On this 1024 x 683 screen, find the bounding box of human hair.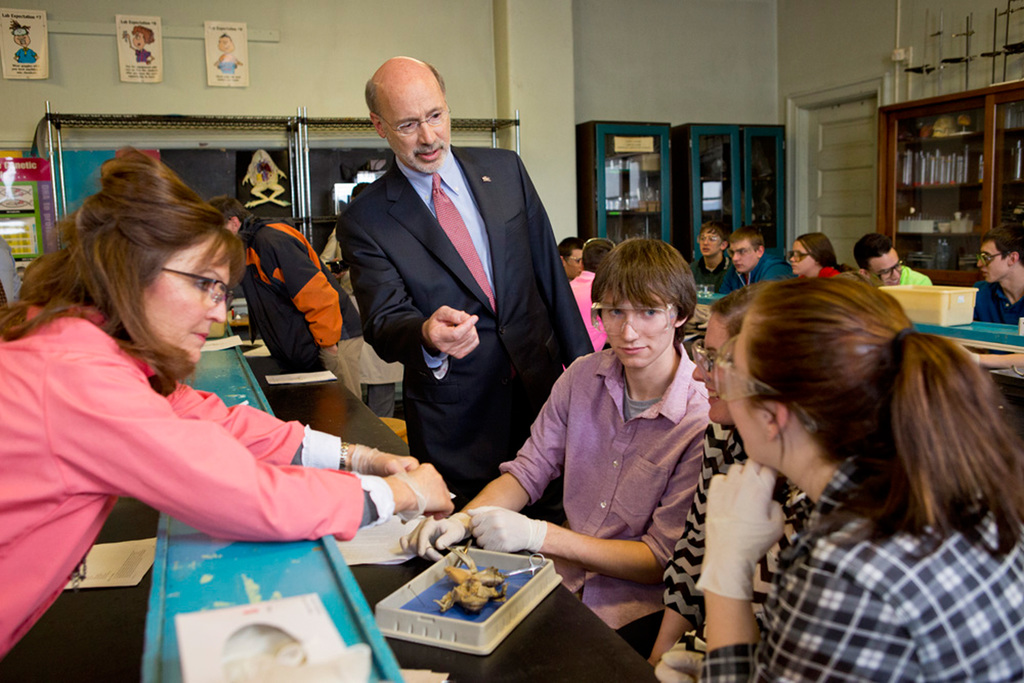
Bounding box: (365,61,446,133).
